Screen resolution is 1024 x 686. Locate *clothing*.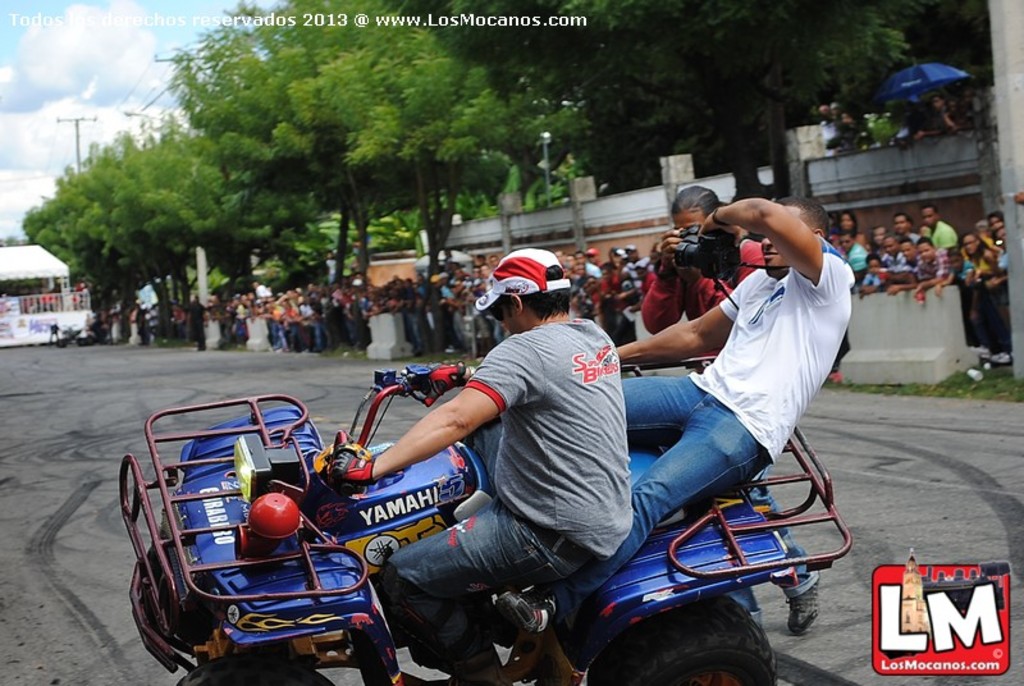
crop(188, 207, 1011, 351).
